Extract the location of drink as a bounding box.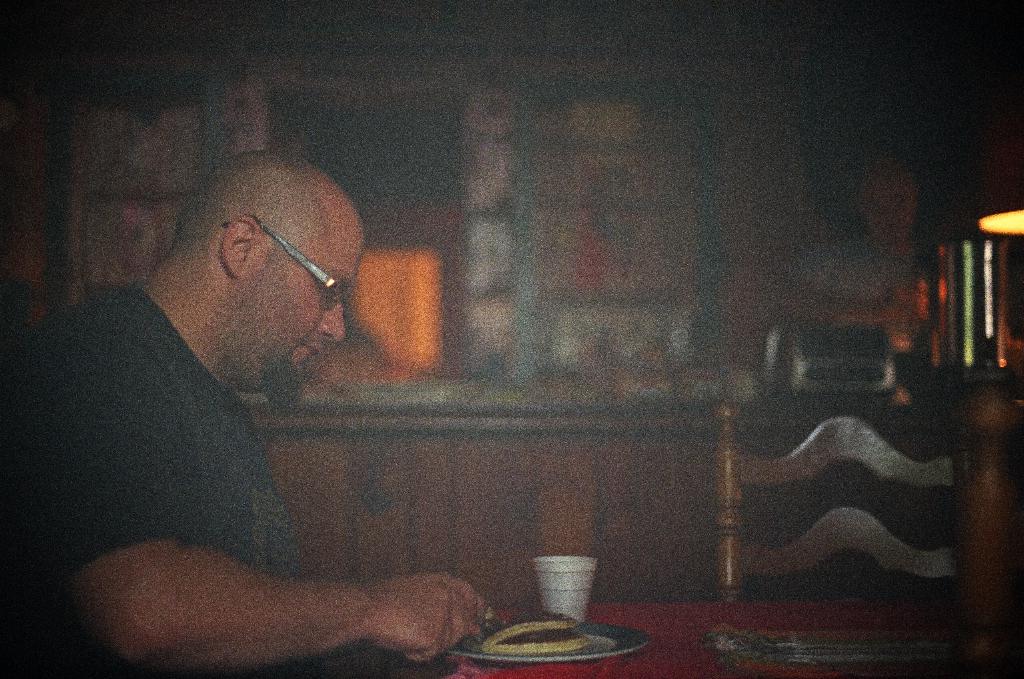
[522, 549, 614, 636].
